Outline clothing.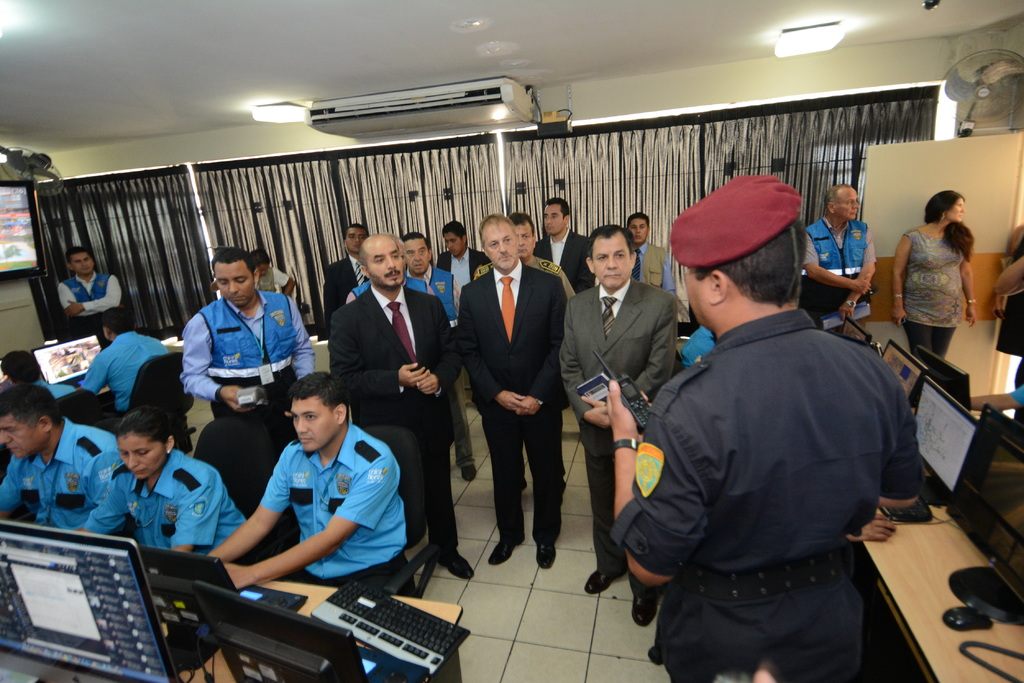
Outline: locate(0, 417, 138, 545).
